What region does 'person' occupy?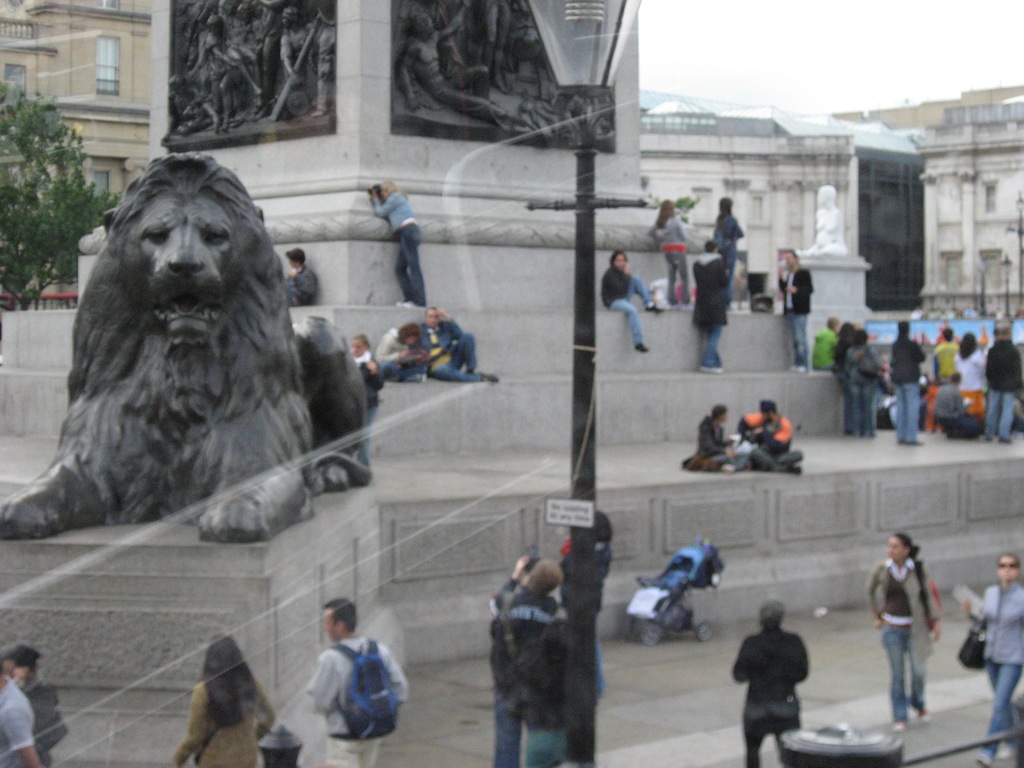
(483, 536, 547, 757).
